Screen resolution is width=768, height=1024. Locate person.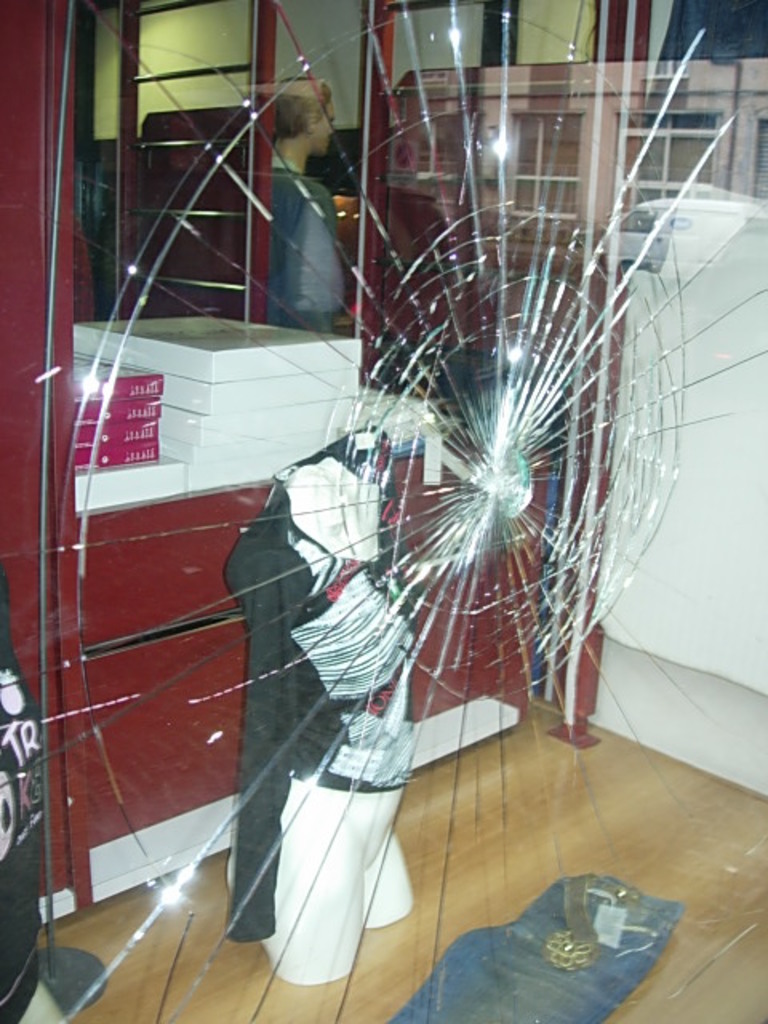
bbox=(259, 69, 360, 326).
